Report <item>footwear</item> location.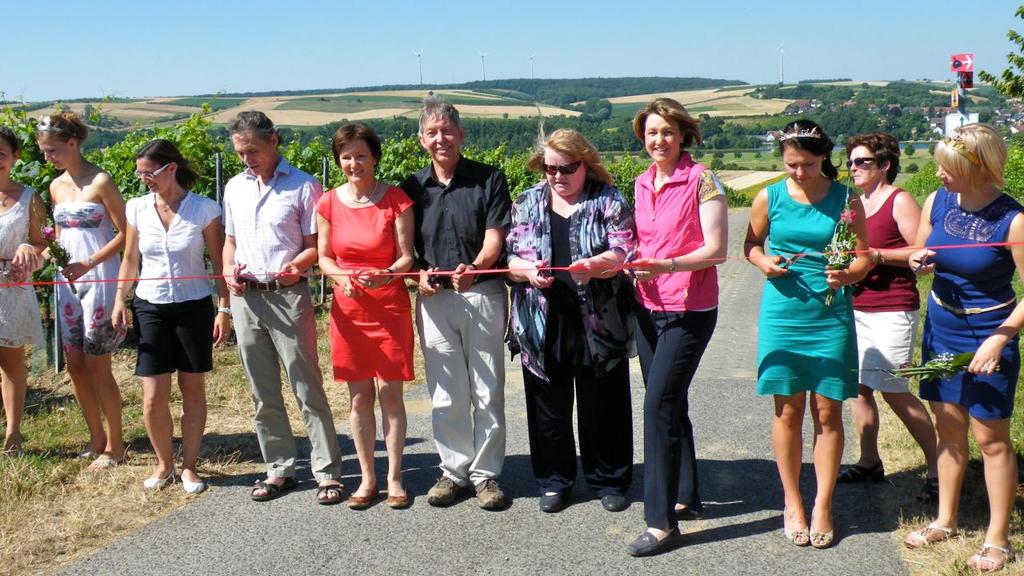
Report: (624, 525, 681, 559).
